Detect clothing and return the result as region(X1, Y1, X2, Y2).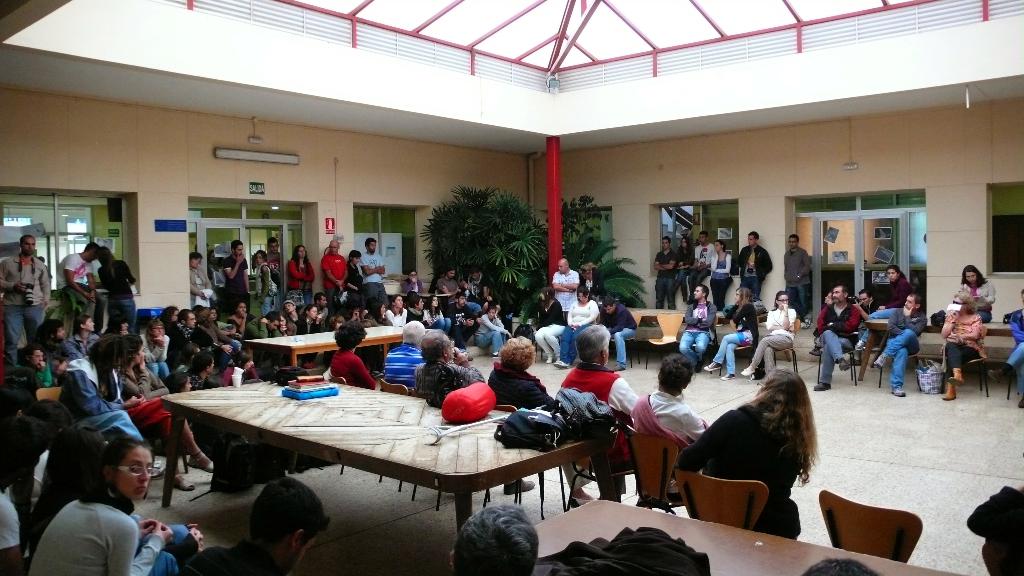
region(673, 402, 803, 540).
